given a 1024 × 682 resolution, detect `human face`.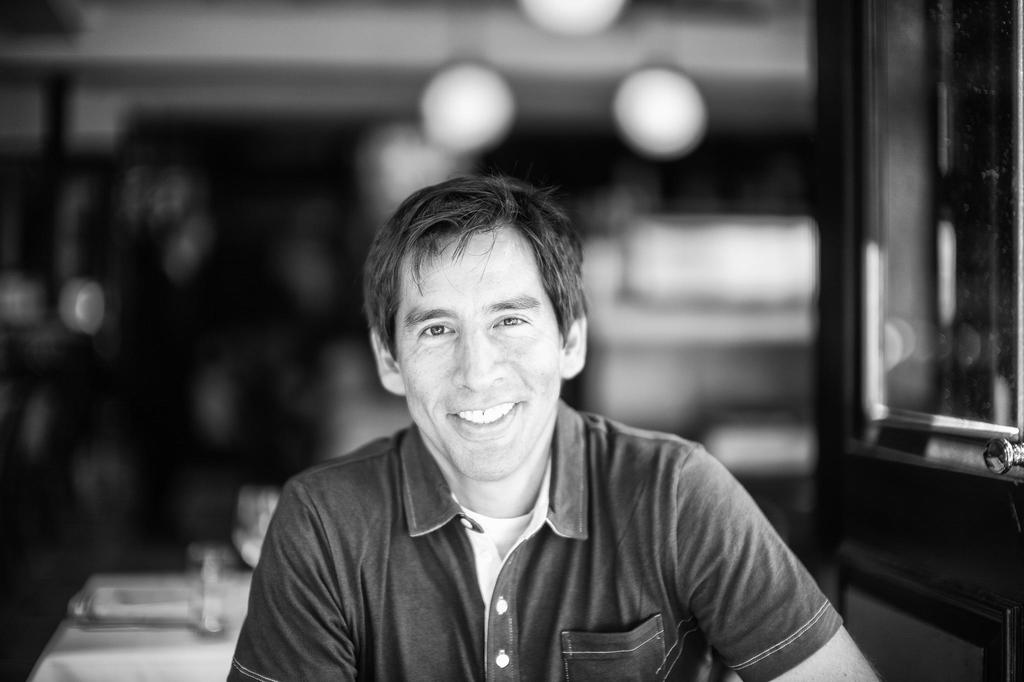
<box>395,219,566,477</box>.
